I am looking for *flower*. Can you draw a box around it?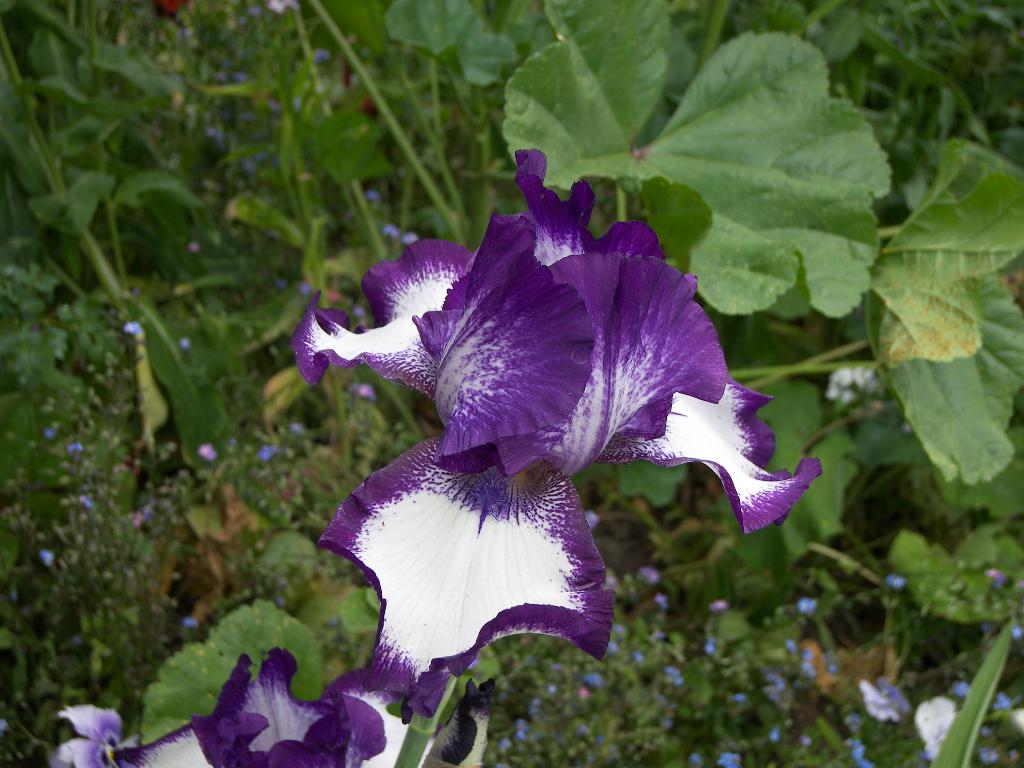
Sure, the bounding box is locate(911, 696, 956, 764).
